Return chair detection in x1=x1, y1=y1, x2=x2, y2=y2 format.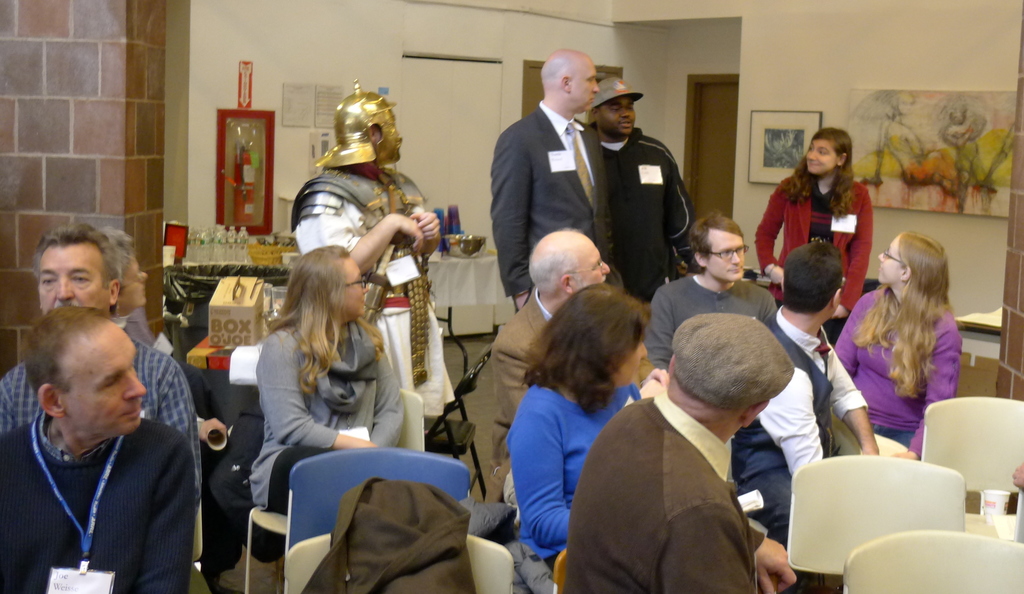
x1=819, y1=278, x2=881, y2=349.
